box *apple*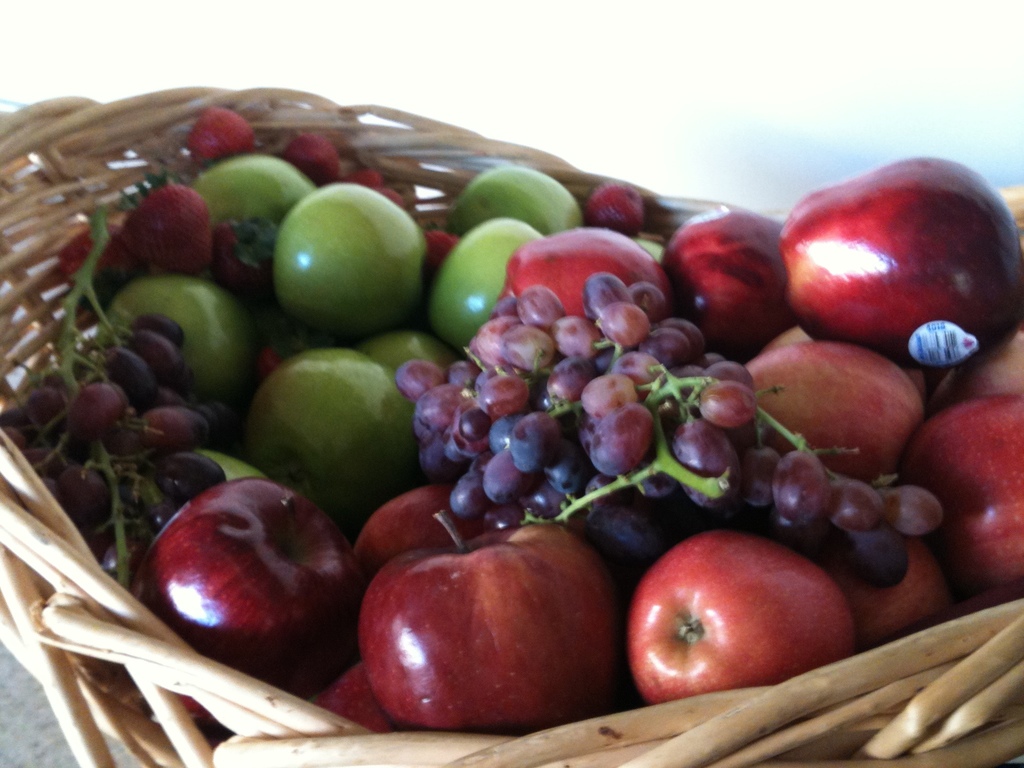
{"x1": 627, "y1": 541, "x2": 833, "y2": 707}
